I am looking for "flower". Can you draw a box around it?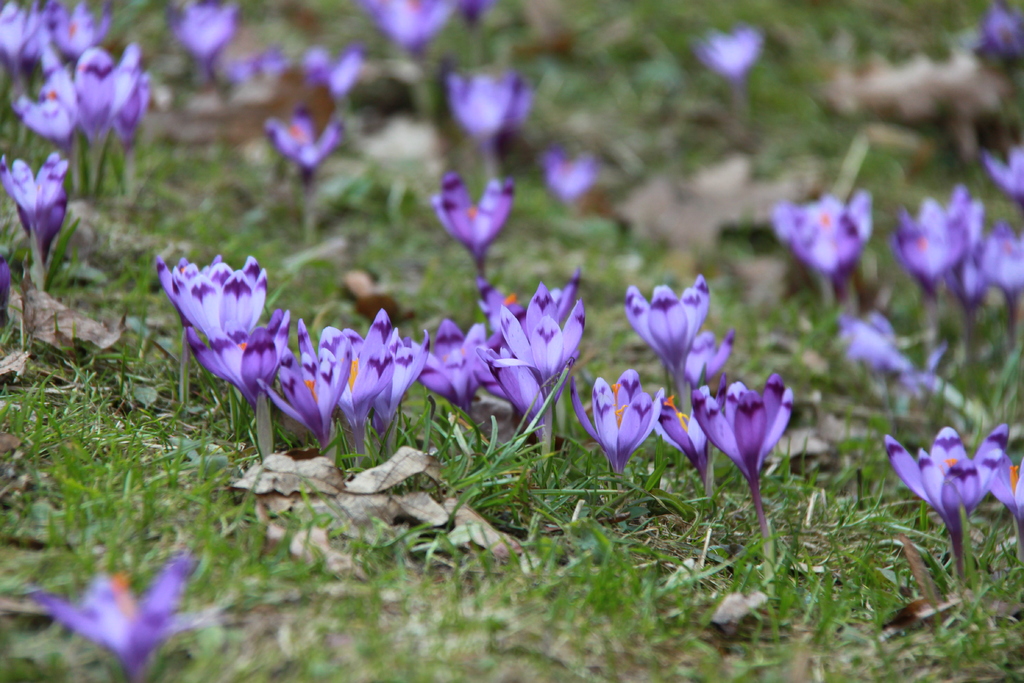
Sure, the bounding box is 991,457,1023,529.
